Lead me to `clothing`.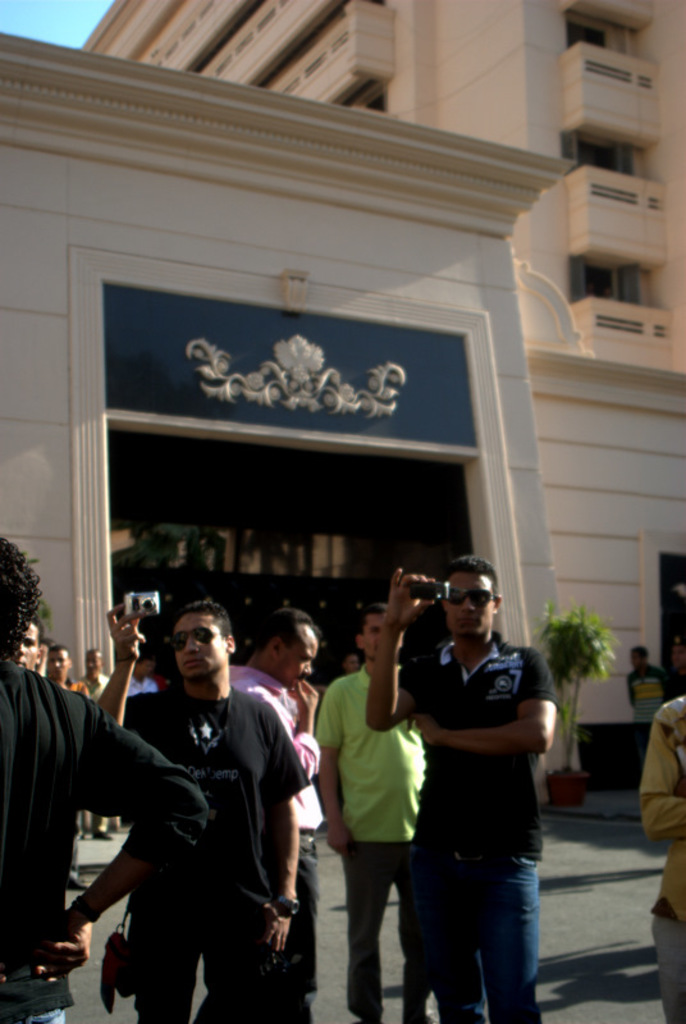
Lead to (x1=306, y1=658, x2=436, y2=1019).
